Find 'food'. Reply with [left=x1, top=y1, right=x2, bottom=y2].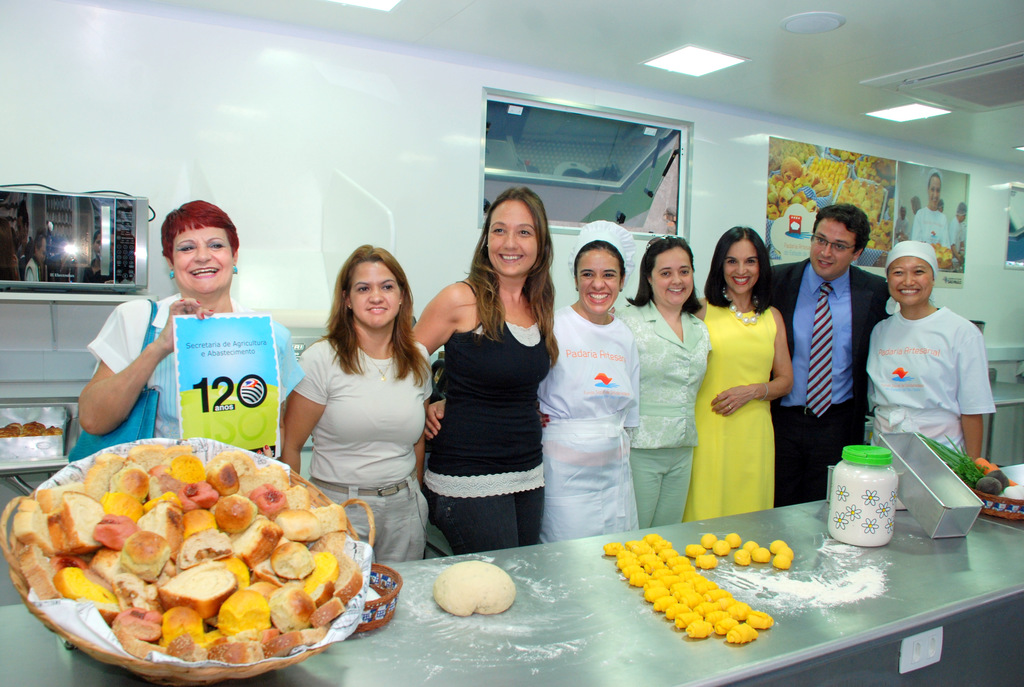
[left=642, top=576, right=663, bottom=588].
